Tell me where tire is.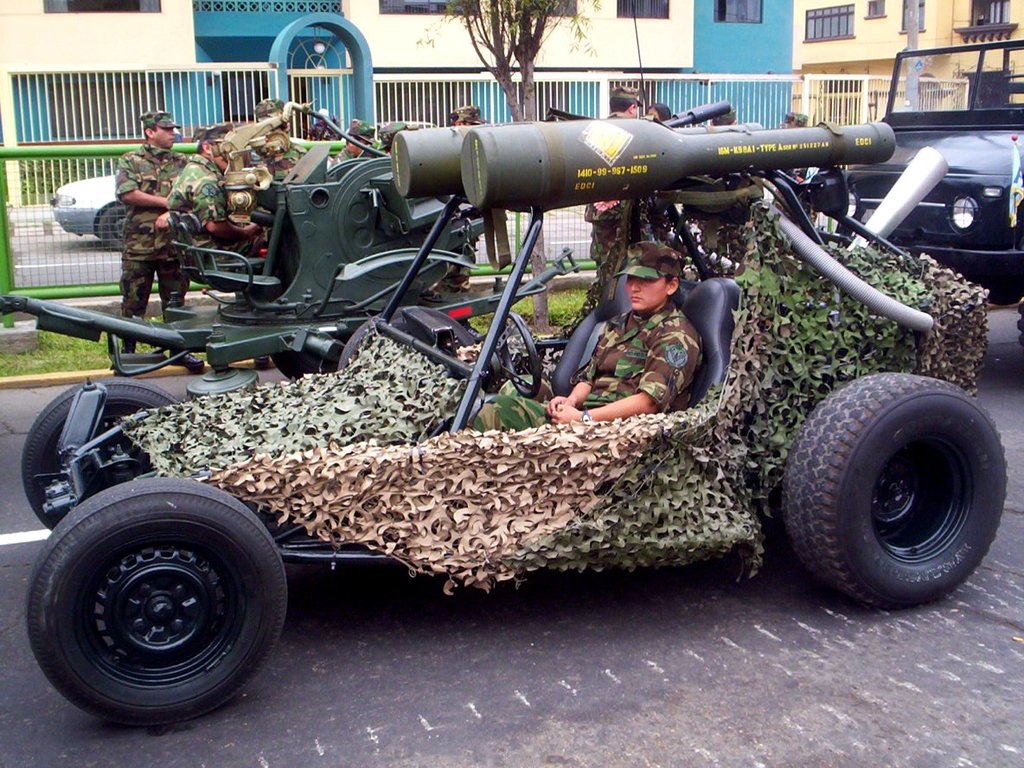
tire is at select_region(98, 208, 131, 253).
